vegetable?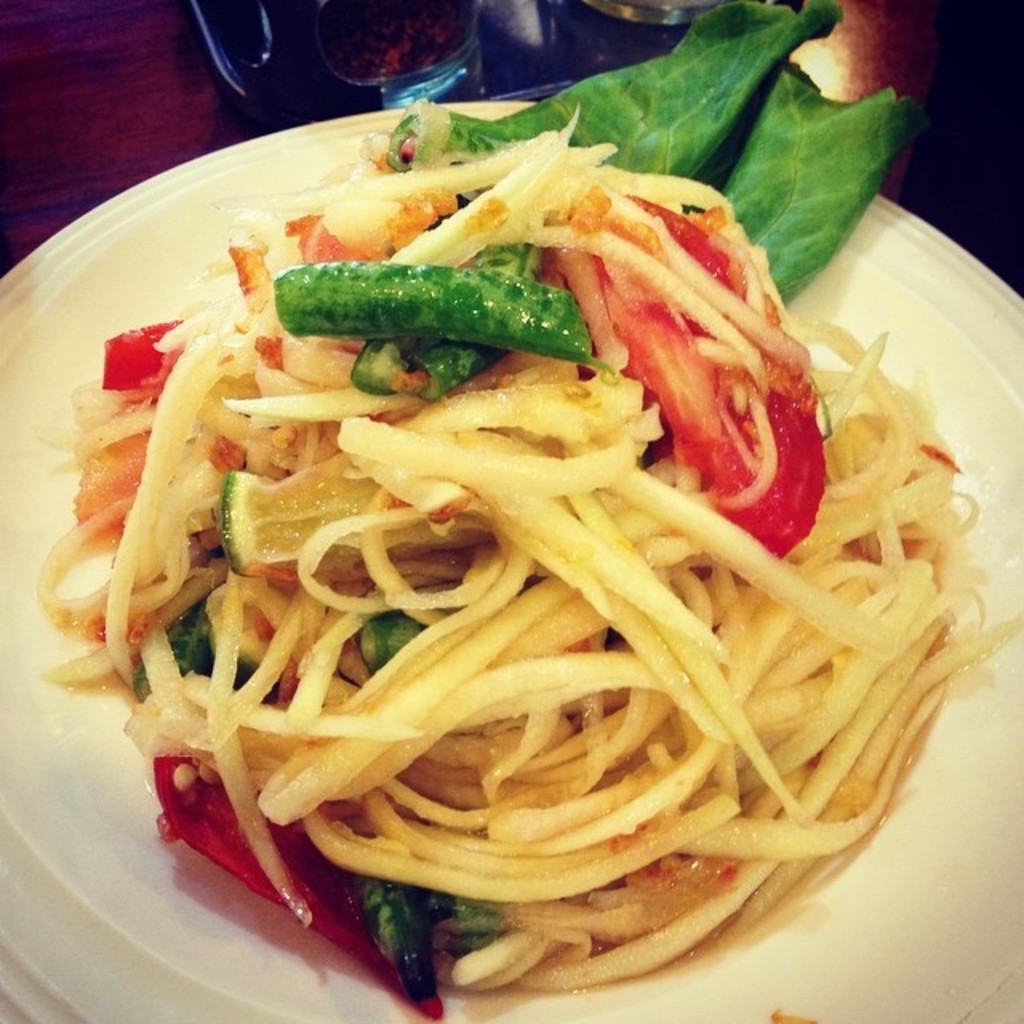
left=549, top=189, right=835, bottom=558
